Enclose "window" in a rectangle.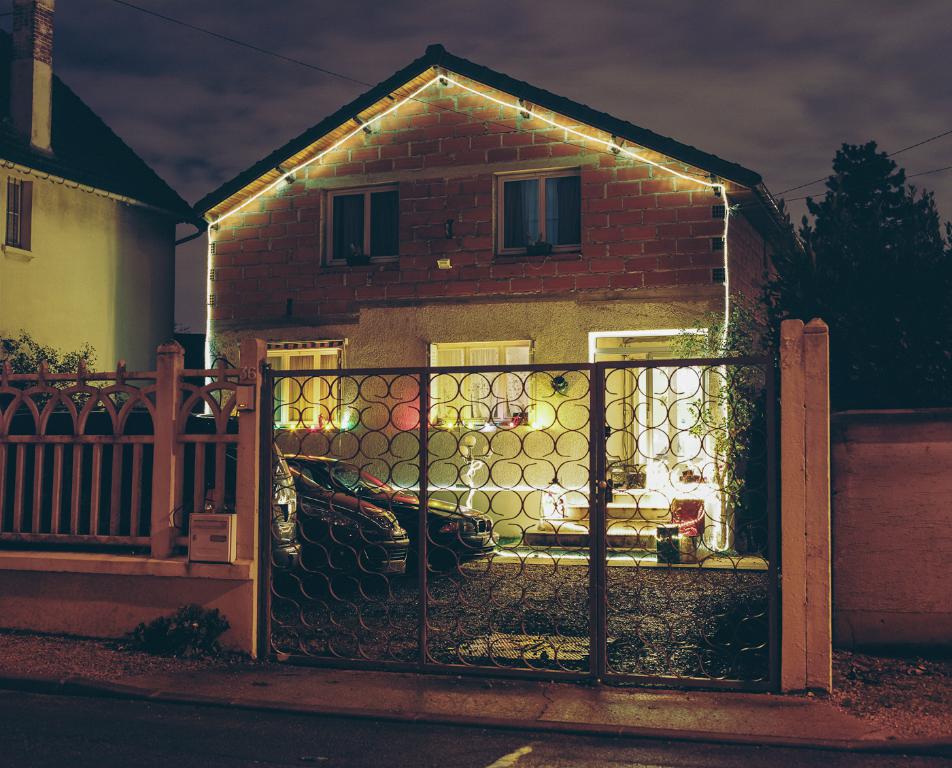
locate(236, 340, 343, 429).
